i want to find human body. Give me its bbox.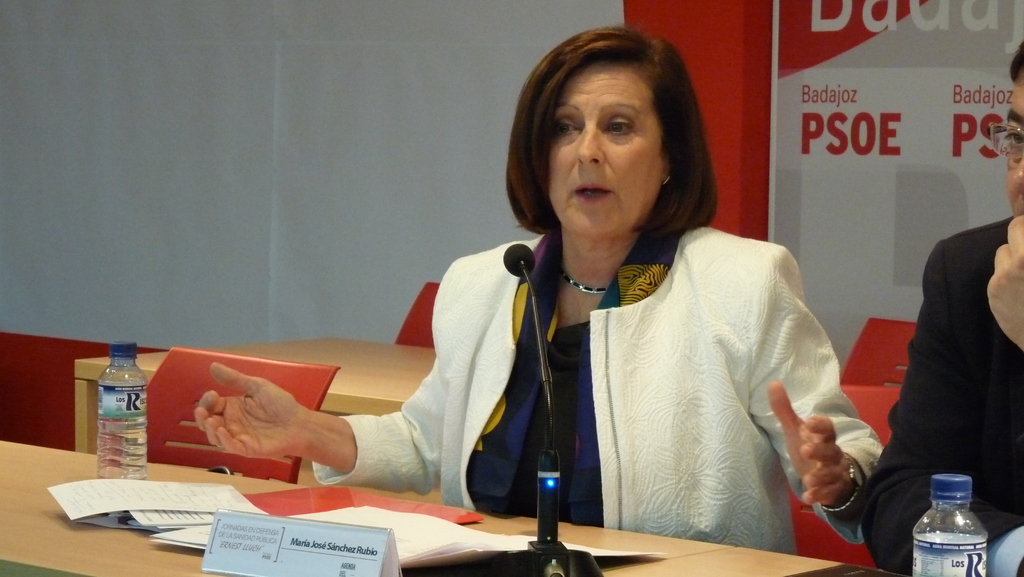
[left=856, top=220, right=1023, bottom=576].
